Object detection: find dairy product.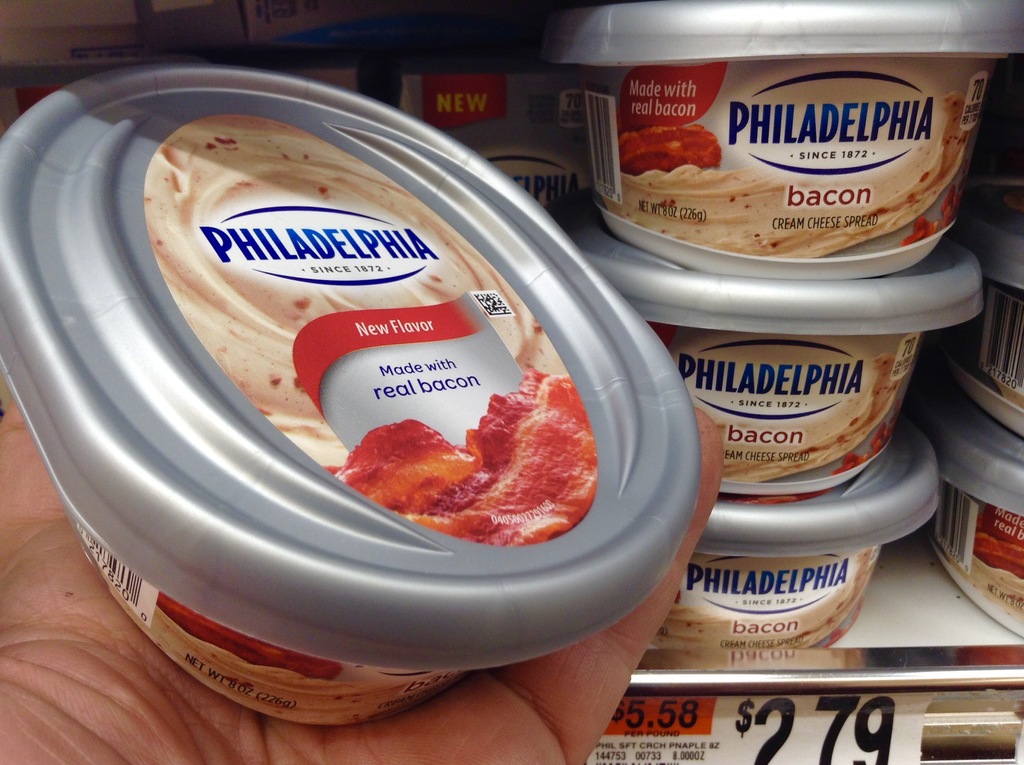
bbox=(590, 0, 1009, 301).
